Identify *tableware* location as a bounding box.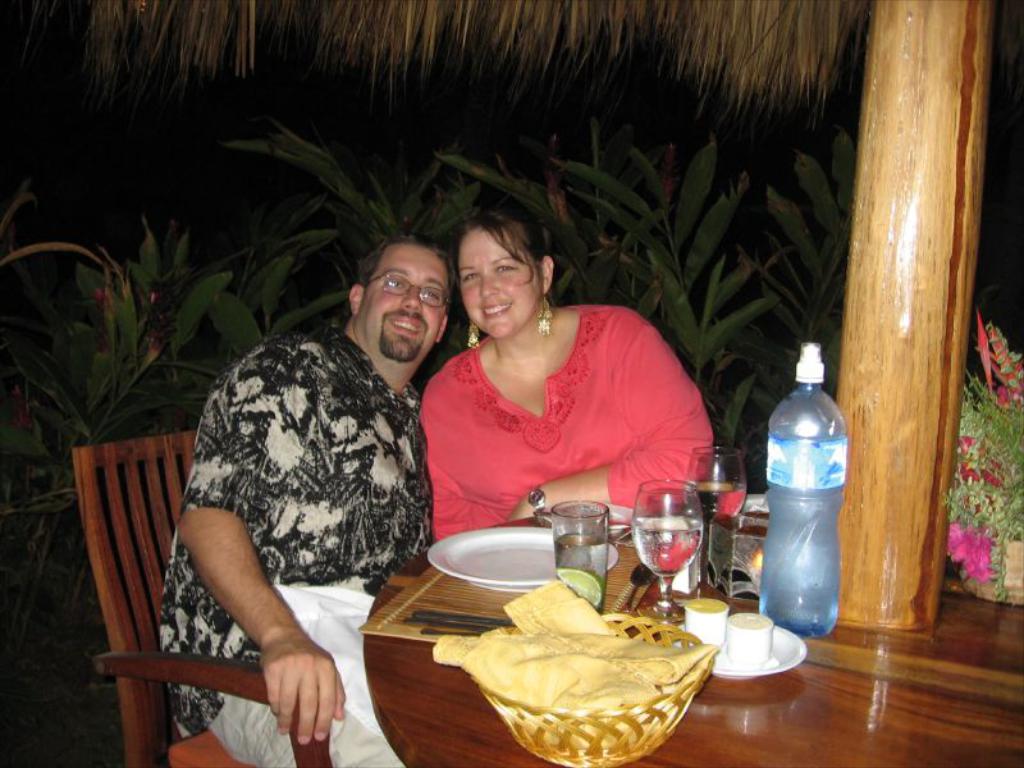
(631, 479, 703, 630).
